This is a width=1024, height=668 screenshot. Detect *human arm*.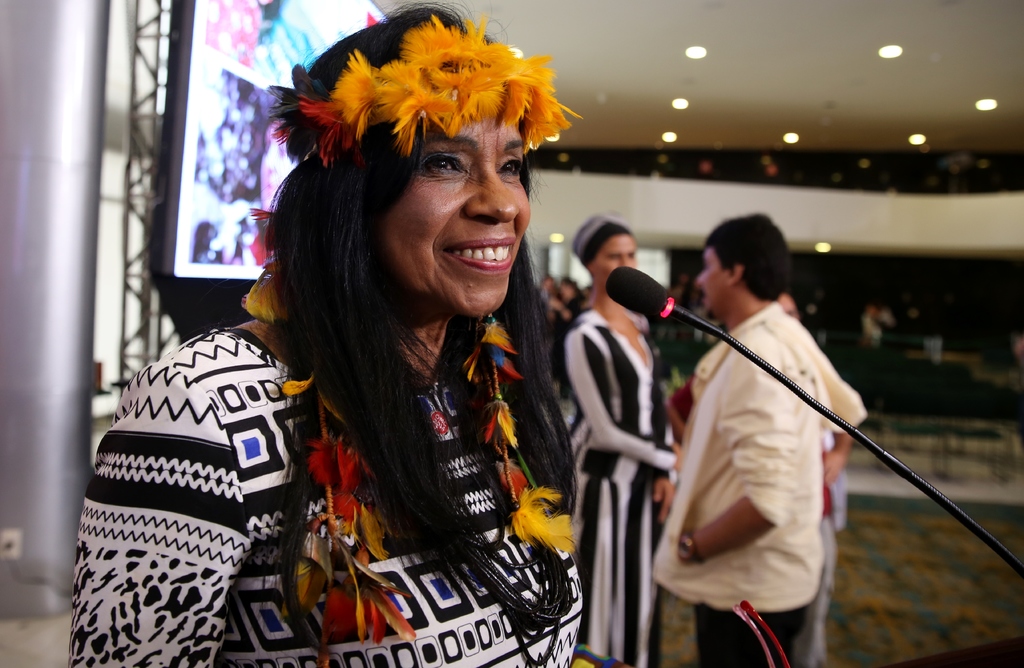
left=653, top=324, right=790, bottom=580.
